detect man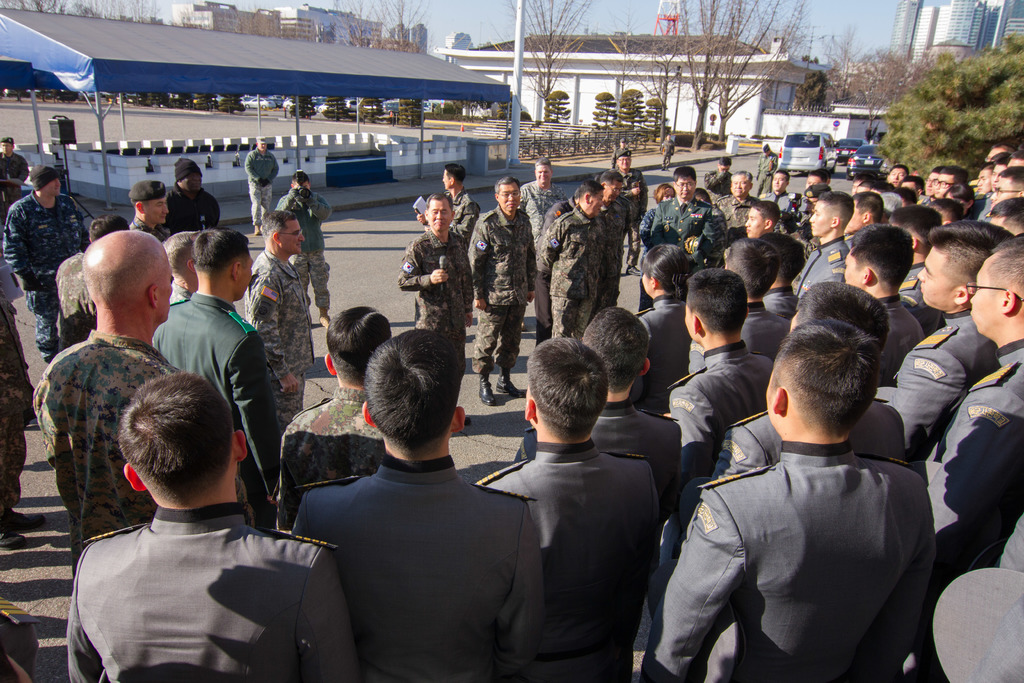
0 597 41 682
